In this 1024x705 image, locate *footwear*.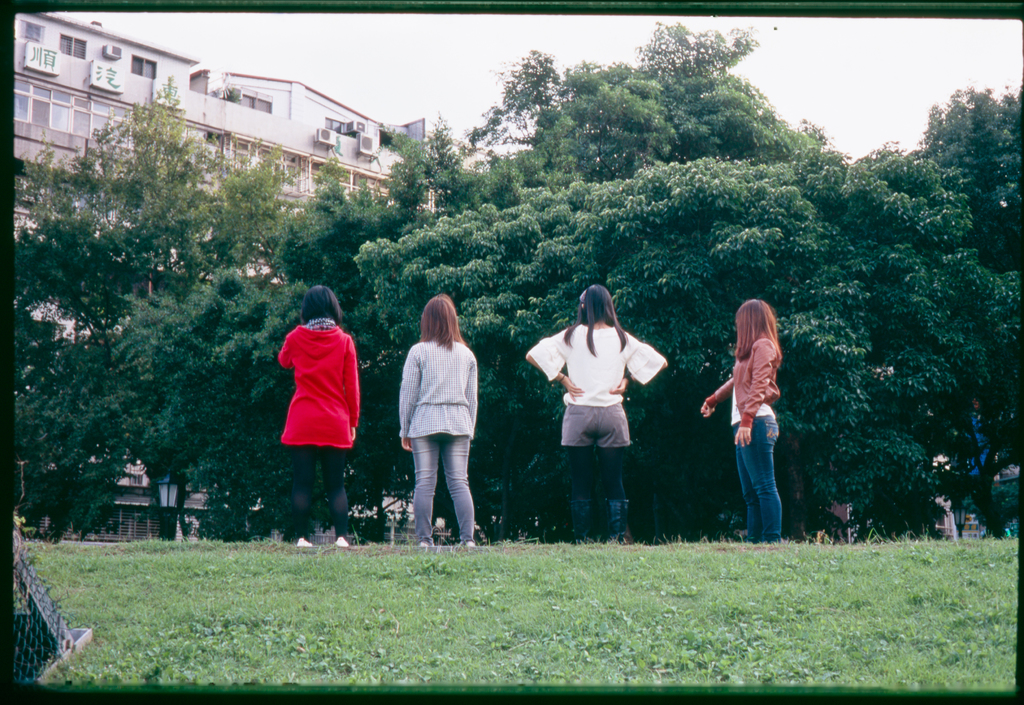
Bounding box: 330,533,356,547.
